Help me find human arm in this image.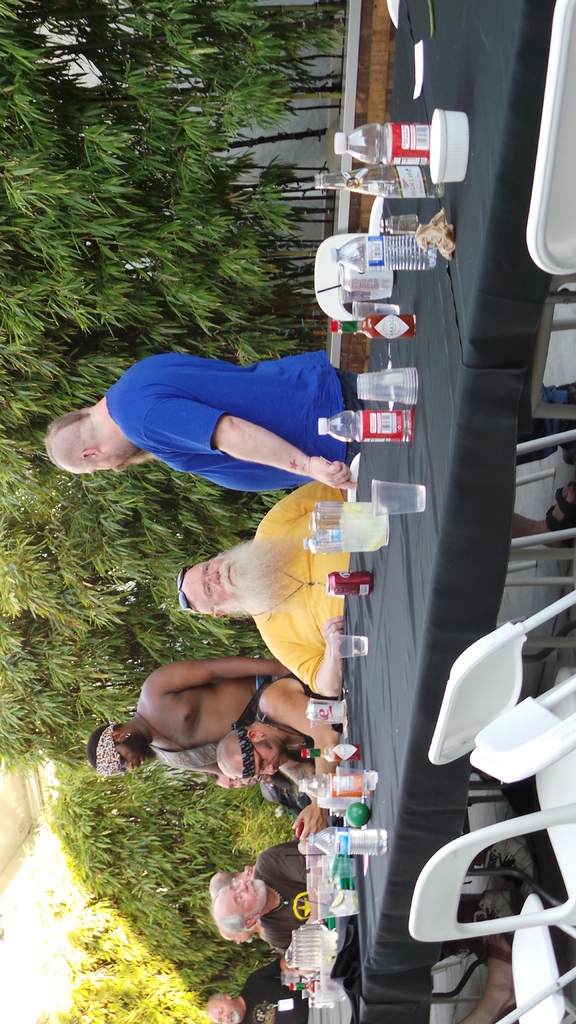
Found it: (249, 959, 284, 980).
